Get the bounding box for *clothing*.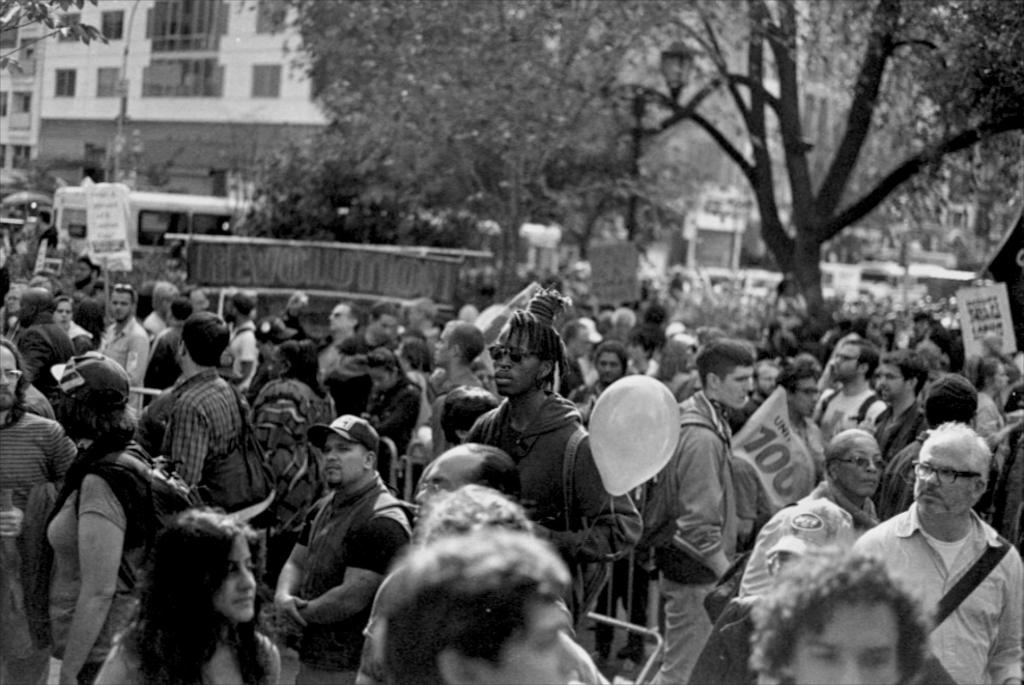
l=638, t=391, r=746, b=684.
